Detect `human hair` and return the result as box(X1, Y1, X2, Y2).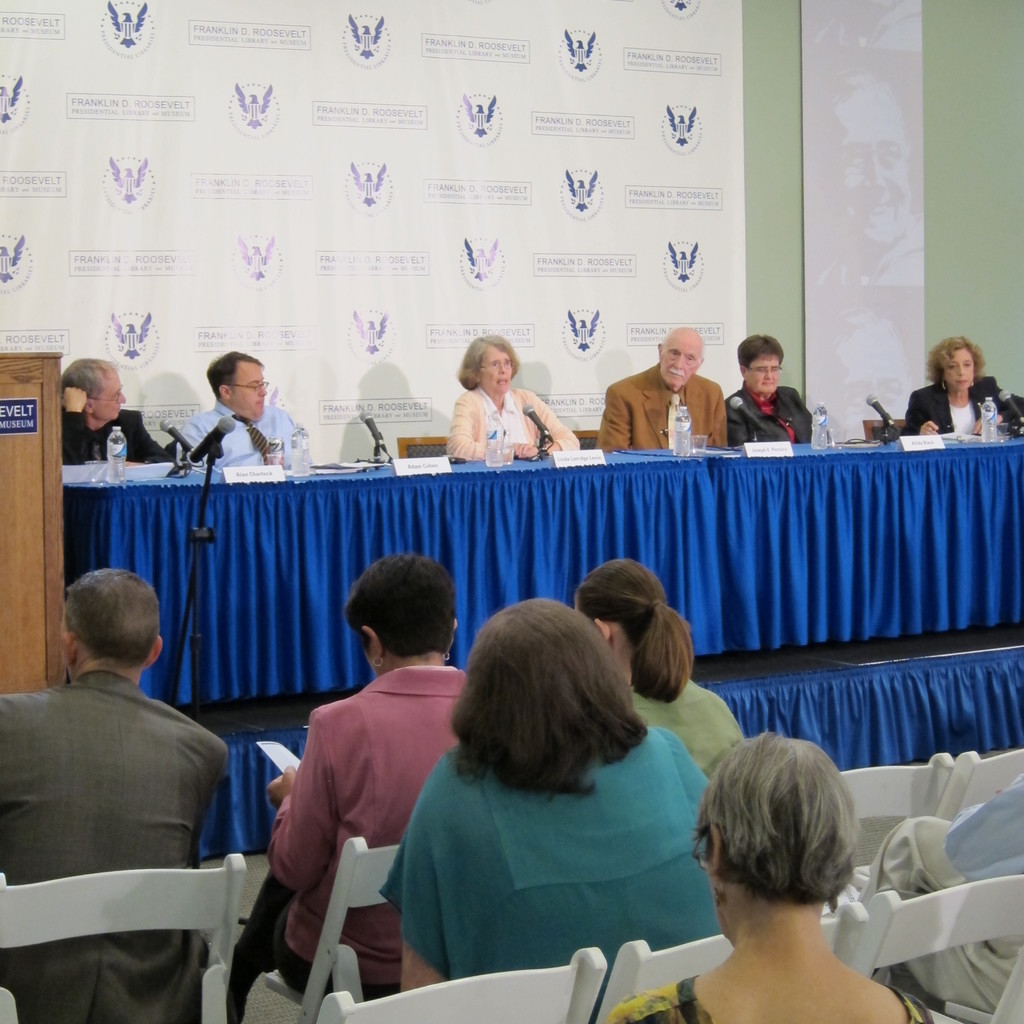
box(460, 340, 515, 393).
